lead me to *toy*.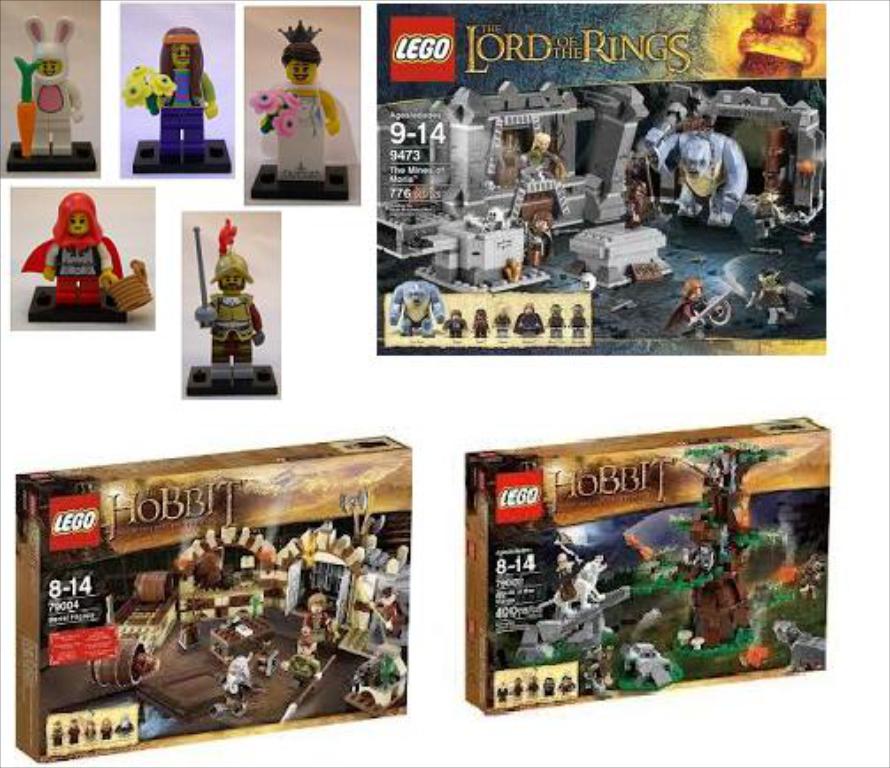
Lead to [left=304, top=596, right=341, bottom=642].
